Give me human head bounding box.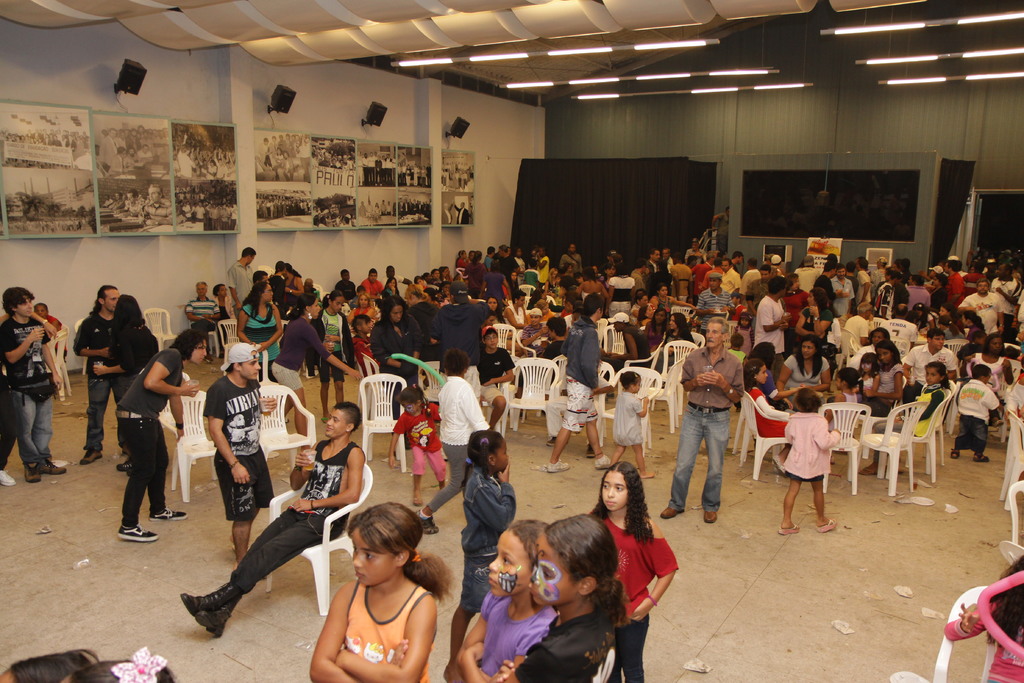
303,279,312,290.
